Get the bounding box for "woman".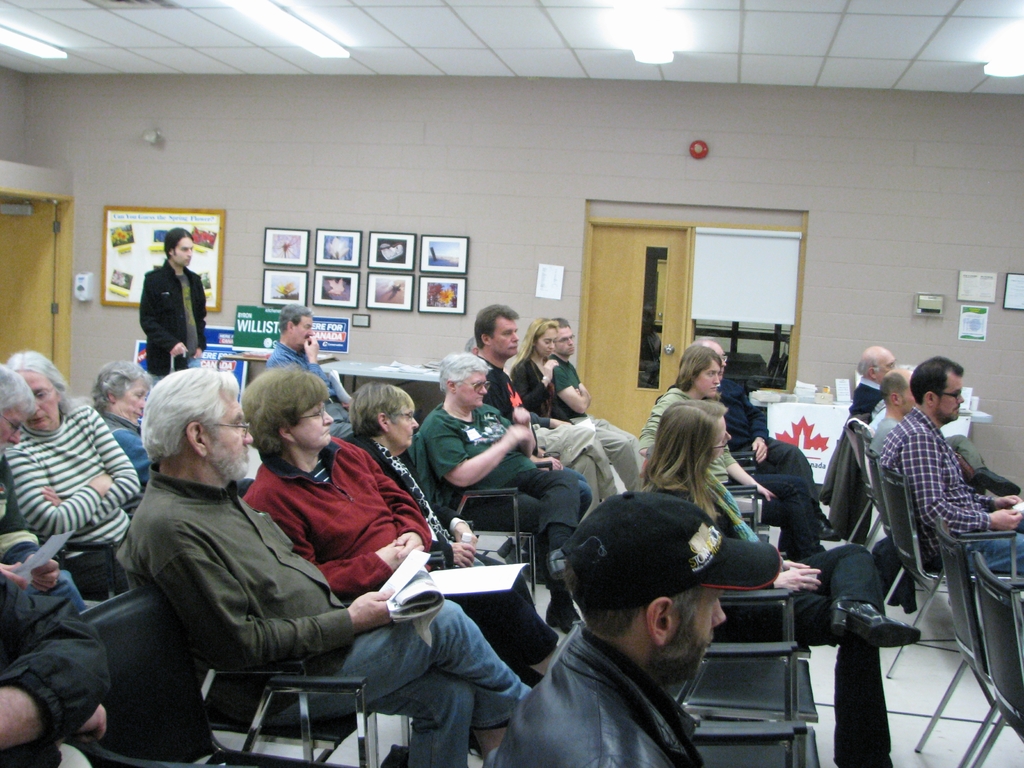
(left=2, top=348, right=143, bottom=582).
